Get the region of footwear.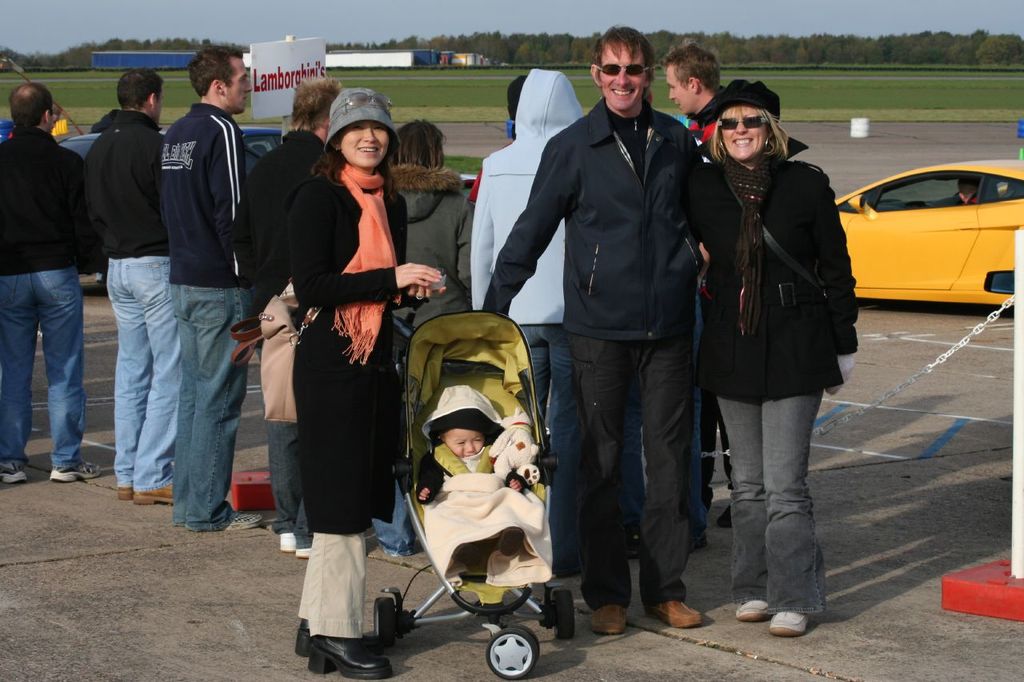
select_region(294, 620, 318, 654).
